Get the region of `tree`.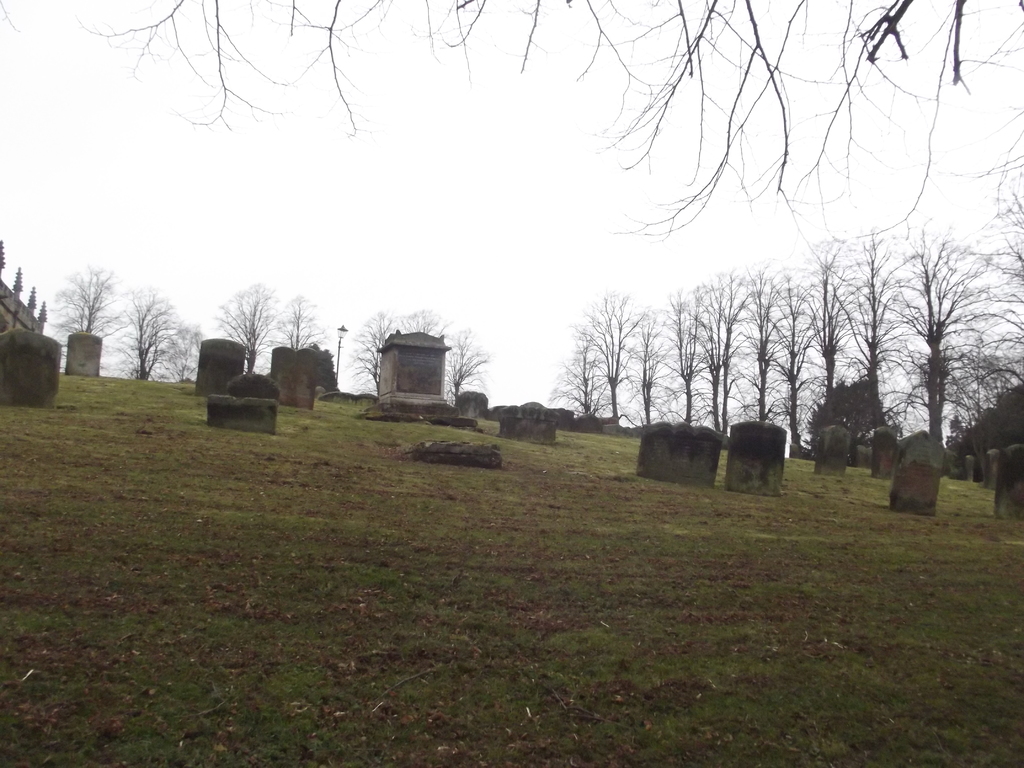
(x1=980, y1=178, x2=1023, y2=280).
